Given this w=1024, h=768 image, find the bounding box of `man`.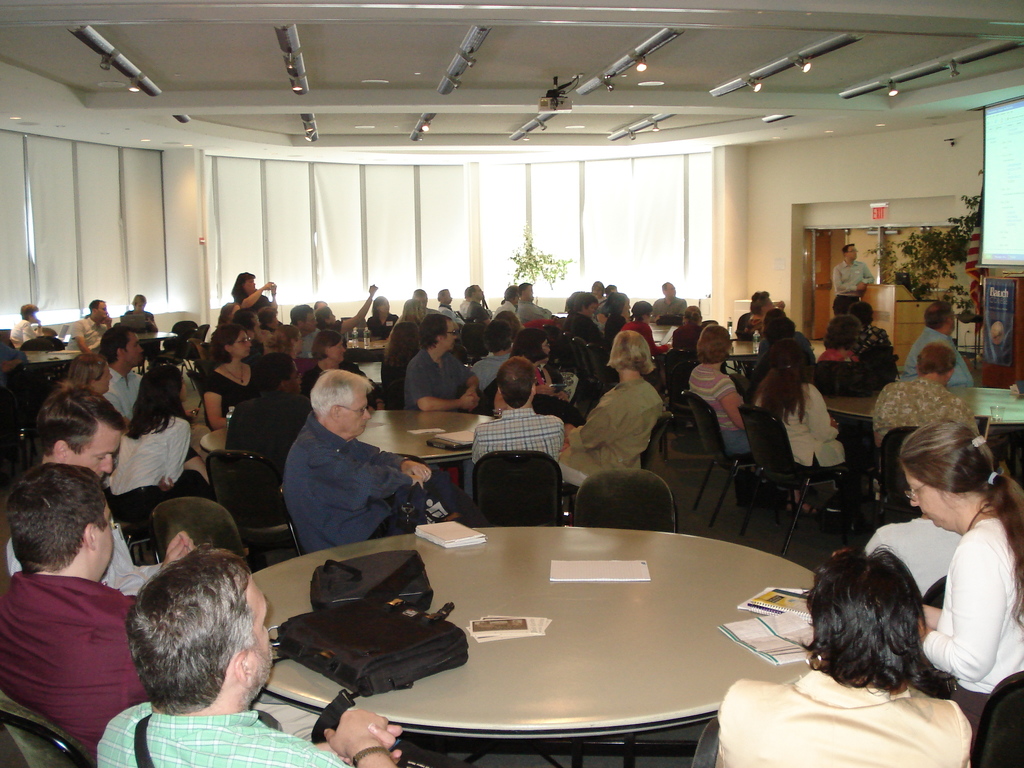
[x1=403, y1=309, x2=481, y2=410].
